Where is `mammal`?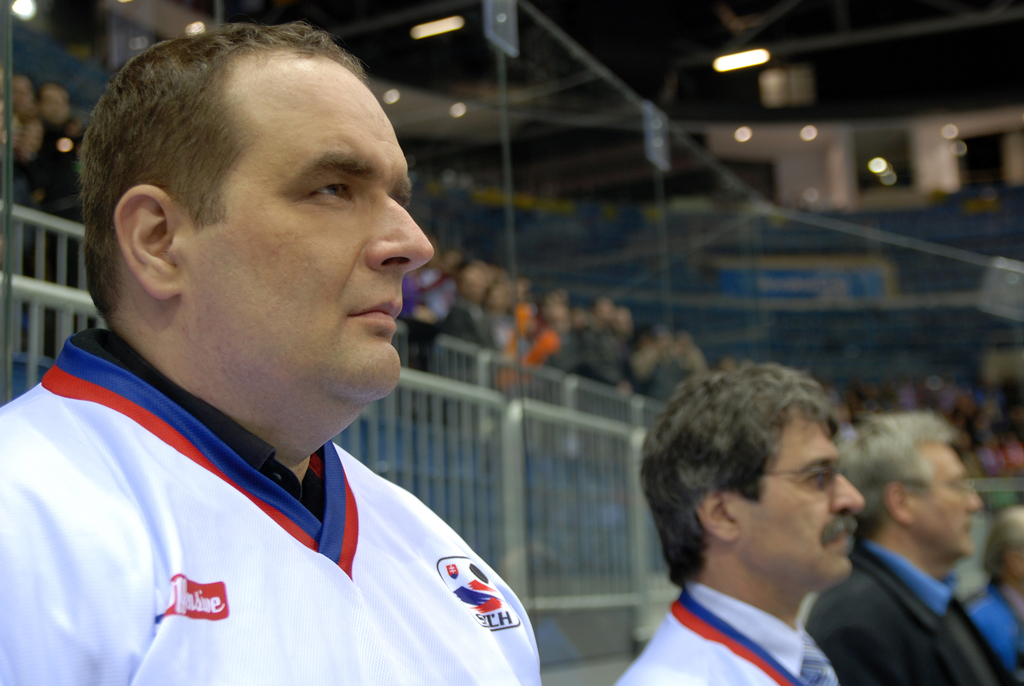
803/413/1020/685.
